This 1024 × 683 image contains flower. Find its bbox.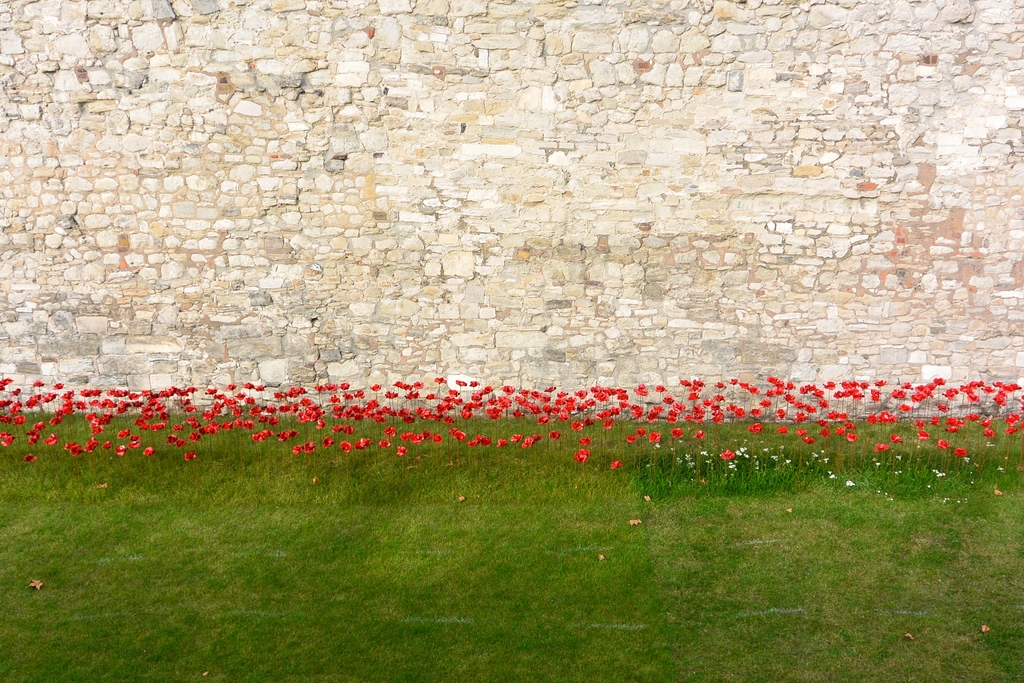
1006:411:1020:420.
